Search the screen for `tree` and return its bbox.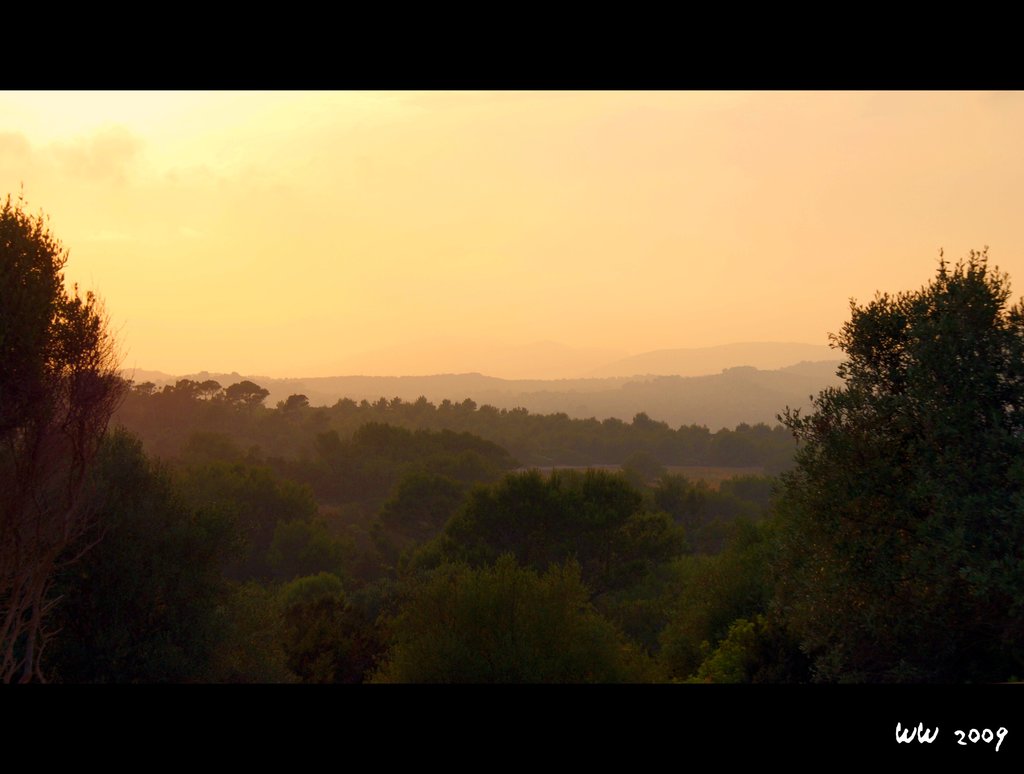
Found: left=746, top=250, right=1023, bottom=683.
